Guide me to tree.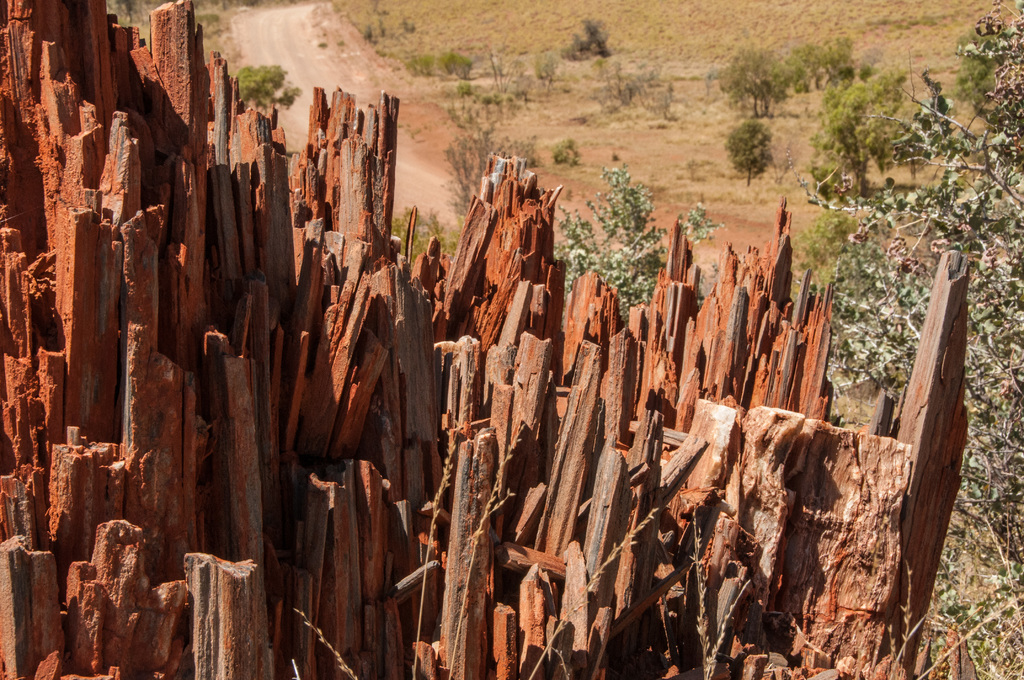
Guidance: (436,75,545,225).
